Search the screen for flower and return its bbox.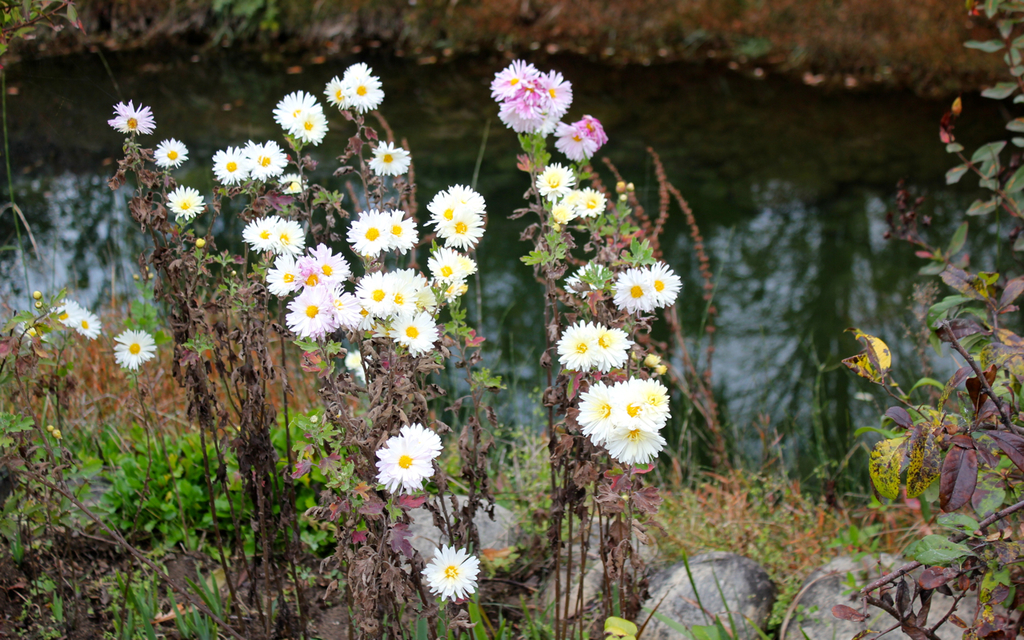
Found: BBox(536, 159, 574, 198).
